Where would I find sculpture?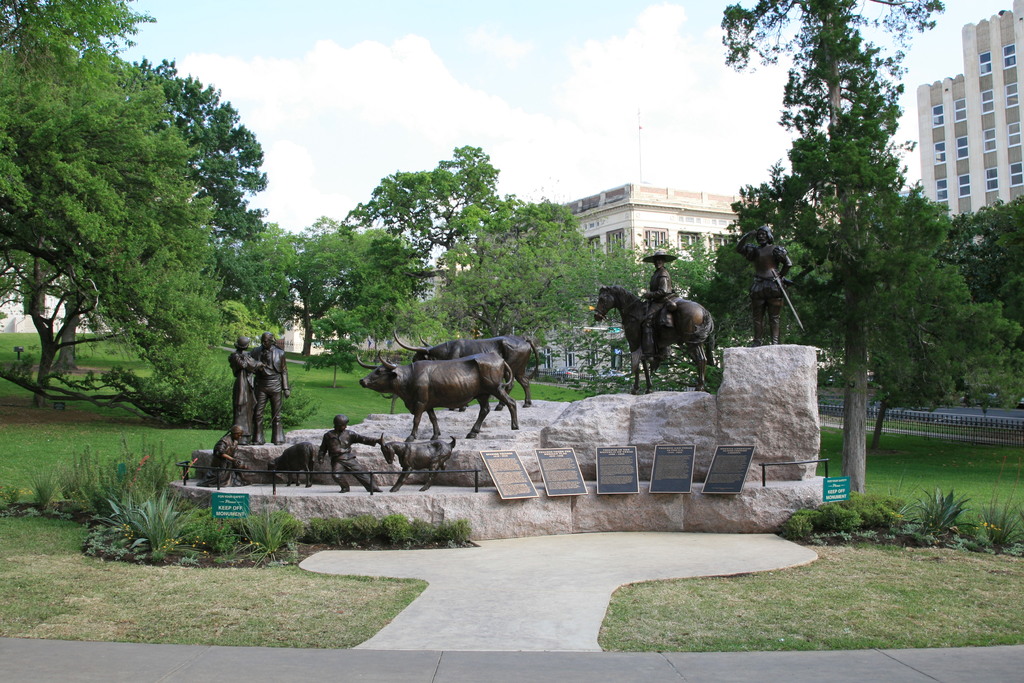
At select_region(260, 440, 332, 493).
